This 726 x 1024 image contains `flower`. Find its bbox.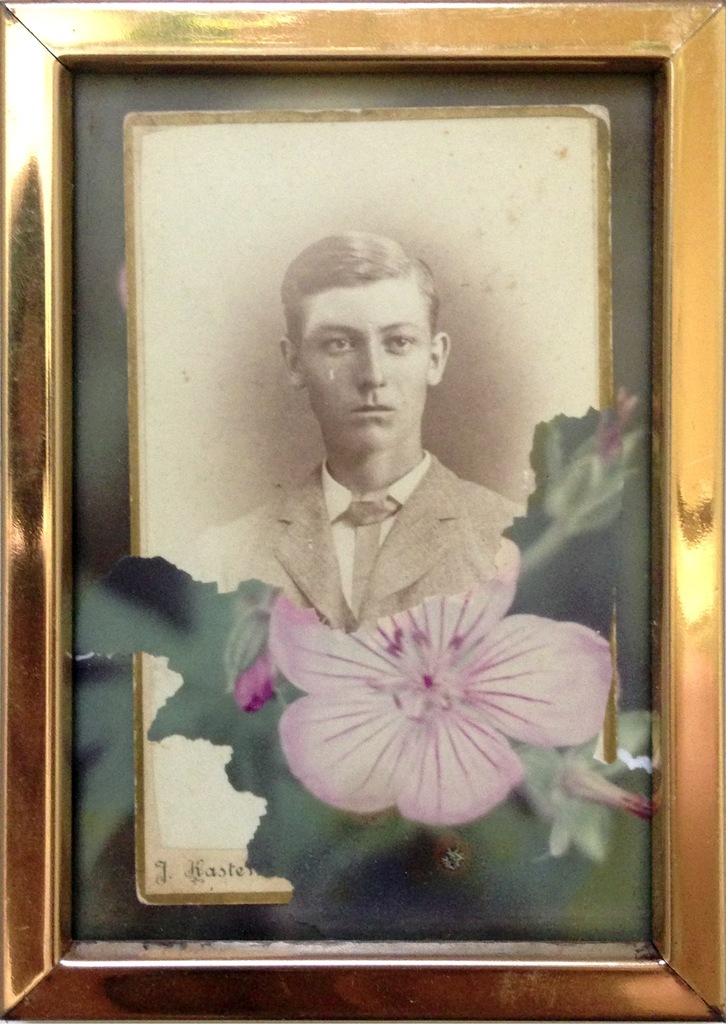
{"x1": 255, "y1": 573, "x2": 608, "y2": 833}.
